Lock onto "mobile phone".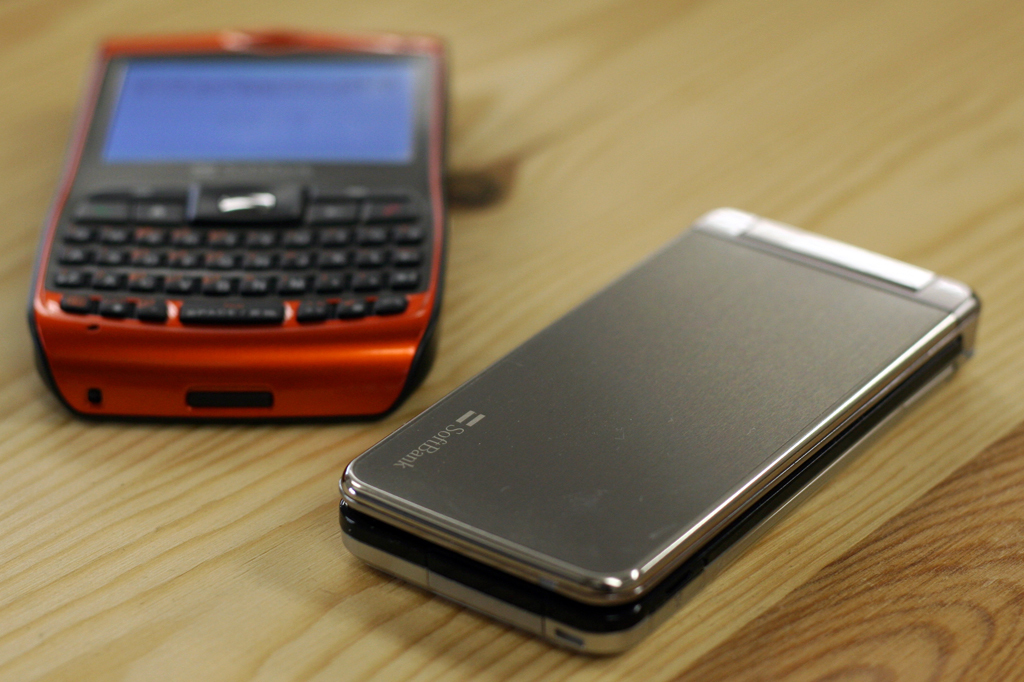
Locked: bbox=[32, 26, 453, 420].
